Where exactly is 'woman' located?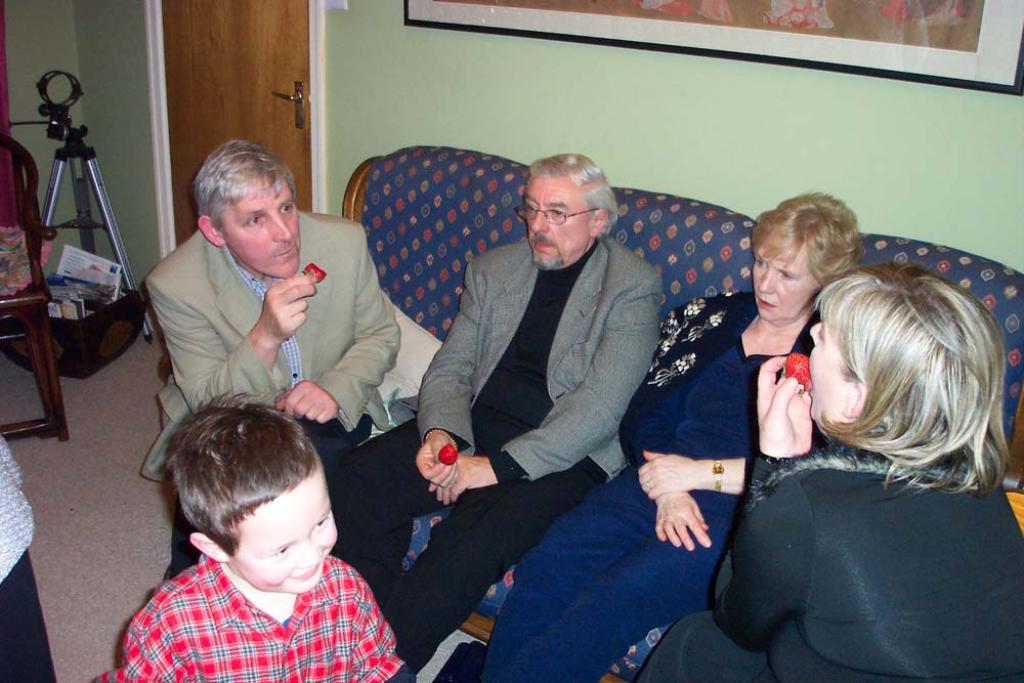
Its bounding box is detection(479, 191, 868, 682).
